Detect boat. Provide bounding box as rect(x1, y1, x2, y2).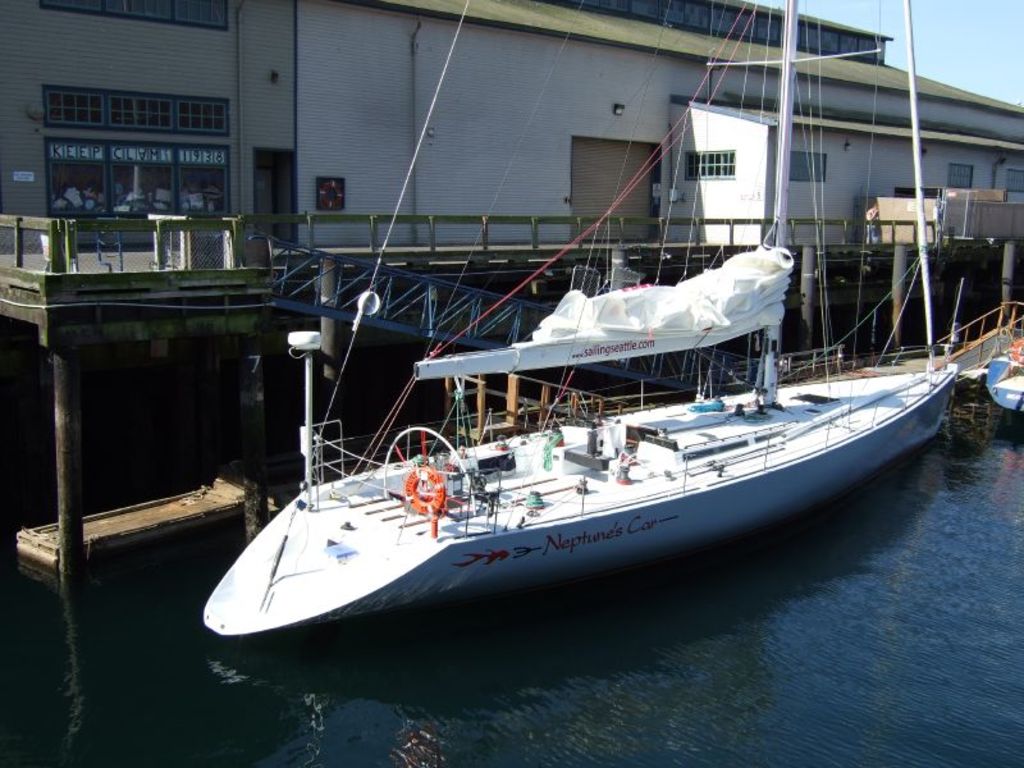
rect(983, 339, 1023, 417).
